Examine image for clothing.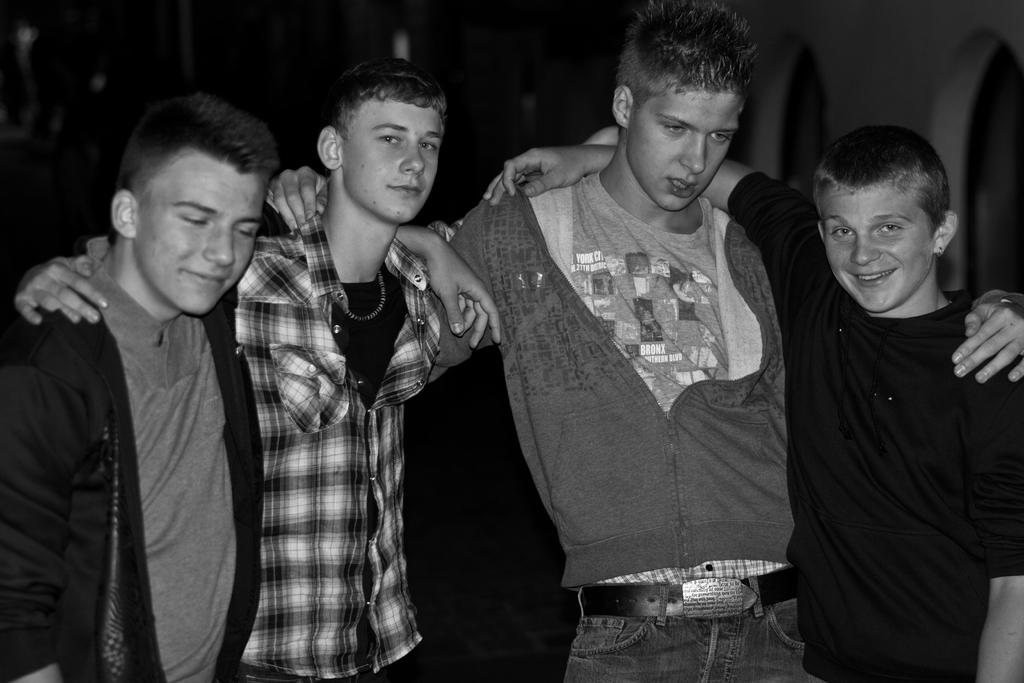
Examination result: [x1=770, y1=183, x2=1016, y2=682].
